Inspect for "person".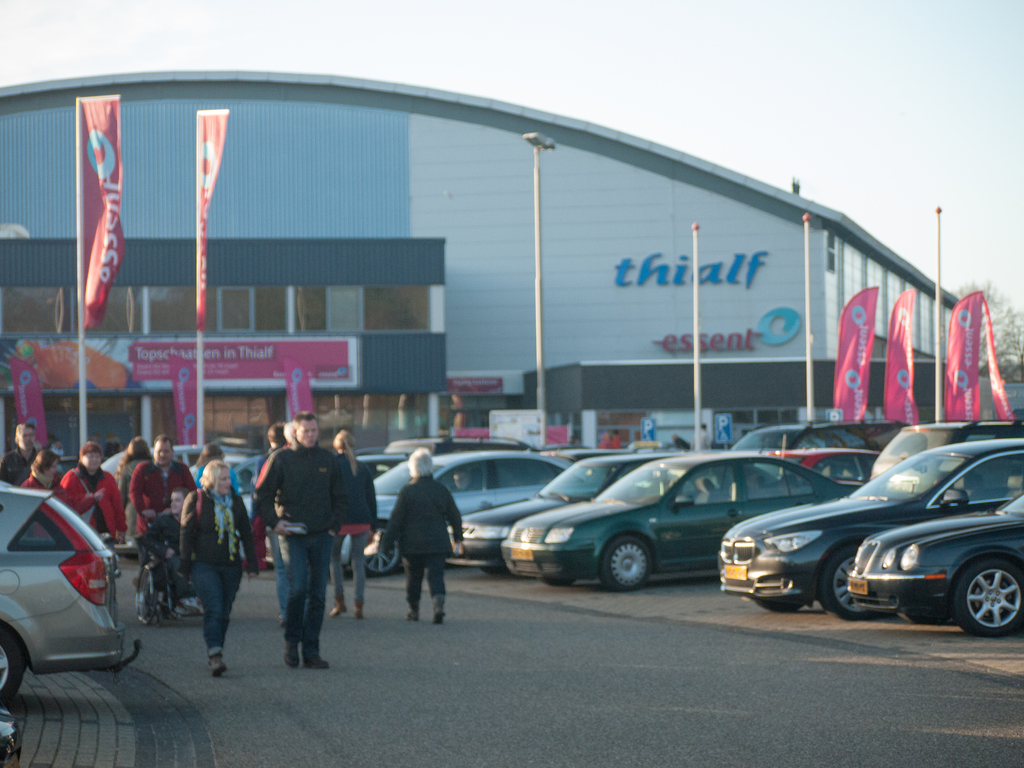
Inspection: box=[181, 454, 252, 675].
